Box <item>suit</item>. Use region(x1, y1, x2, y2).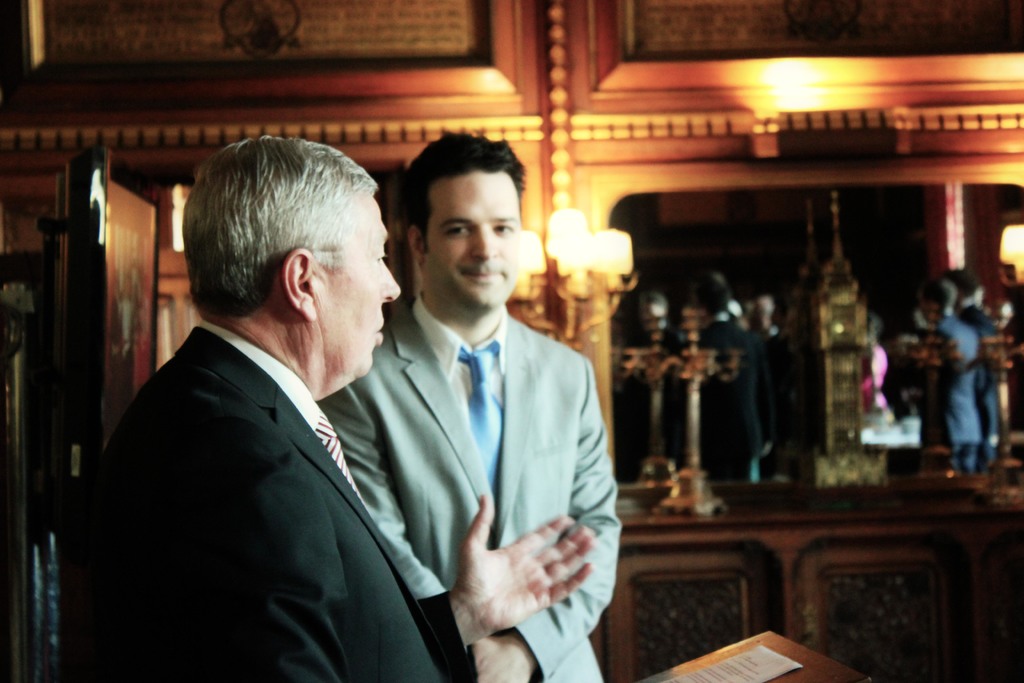
region(84, 231, 449, 663).
